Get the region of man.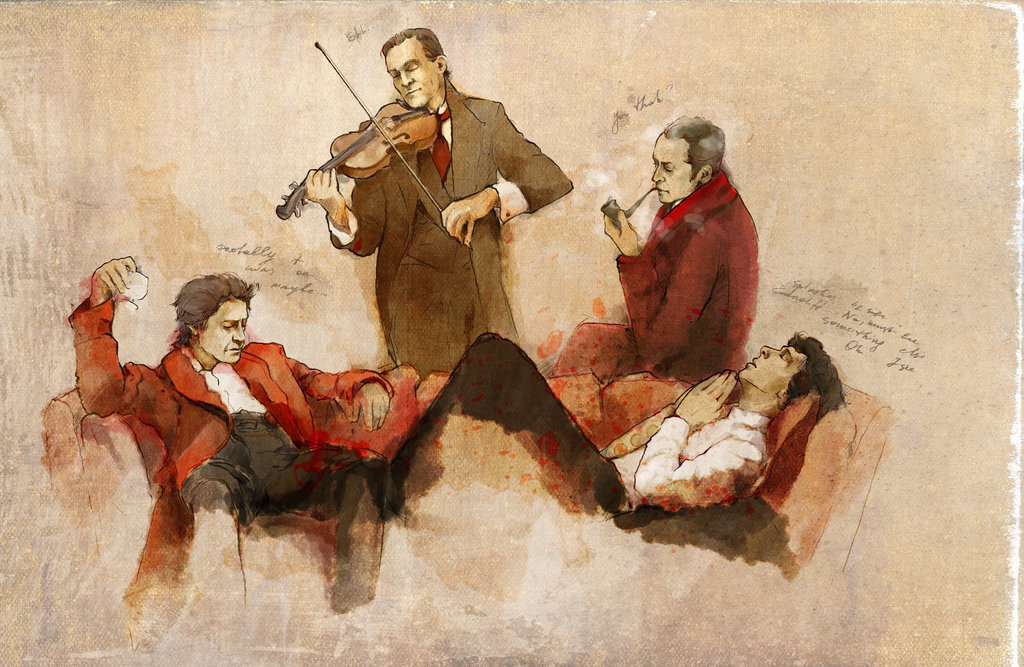
(304,30,575,384).
